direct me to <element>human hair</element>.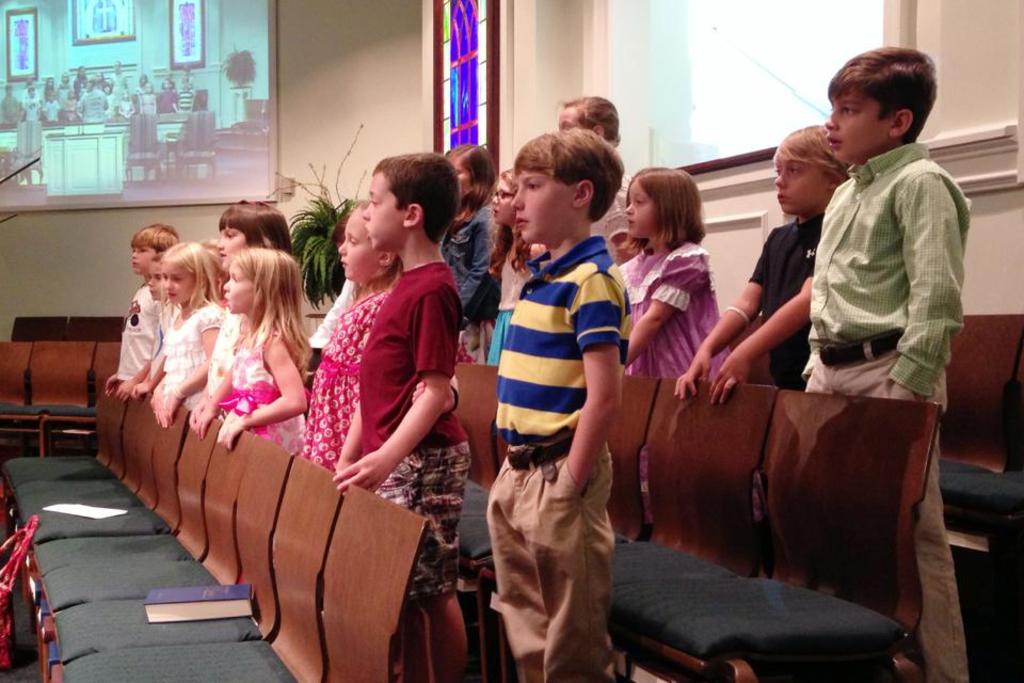
Direction: bbox=[134, 220, 177, 252].
